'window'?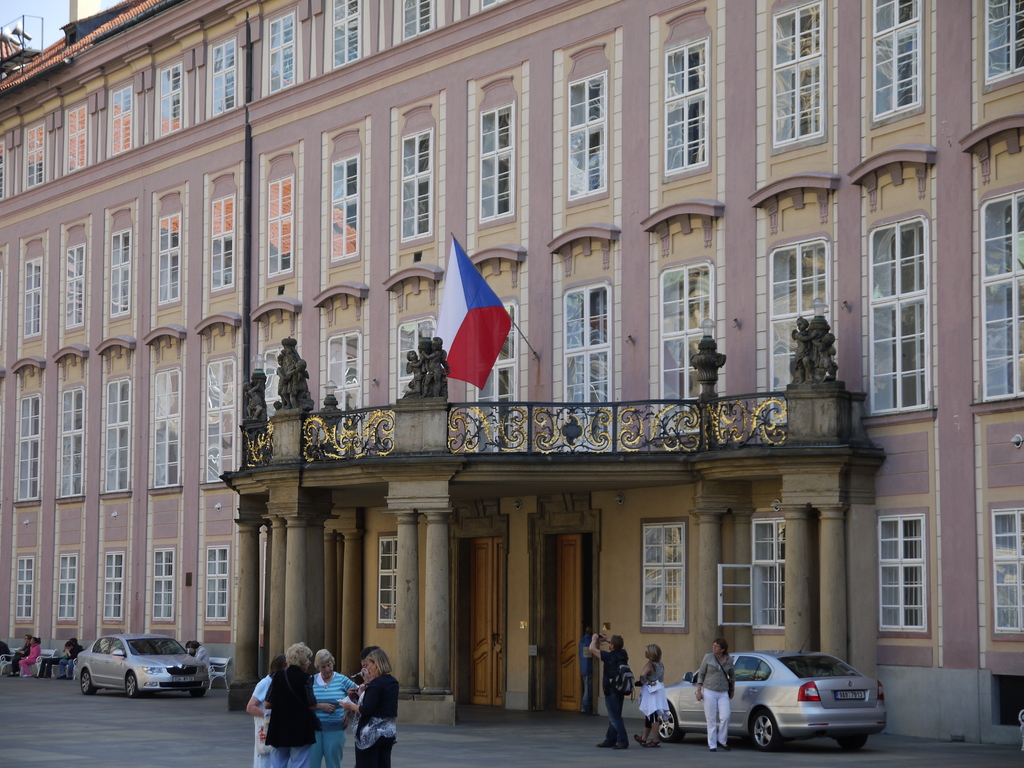
region(772, 232, 828, 422)
